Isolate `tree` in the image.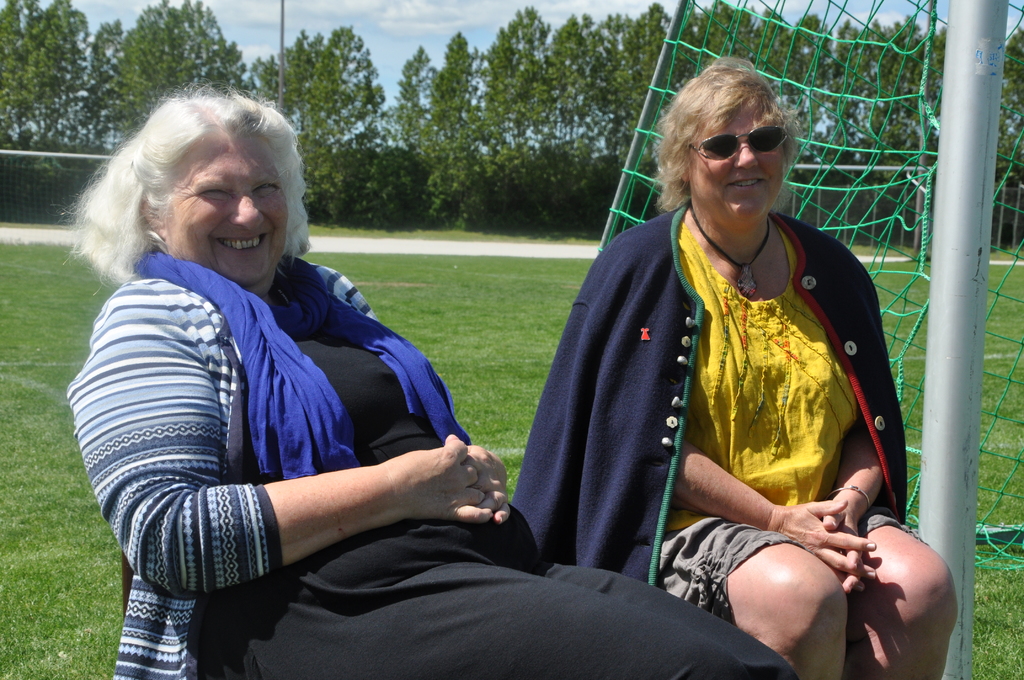
Isolated region: 394/40/439/142.
